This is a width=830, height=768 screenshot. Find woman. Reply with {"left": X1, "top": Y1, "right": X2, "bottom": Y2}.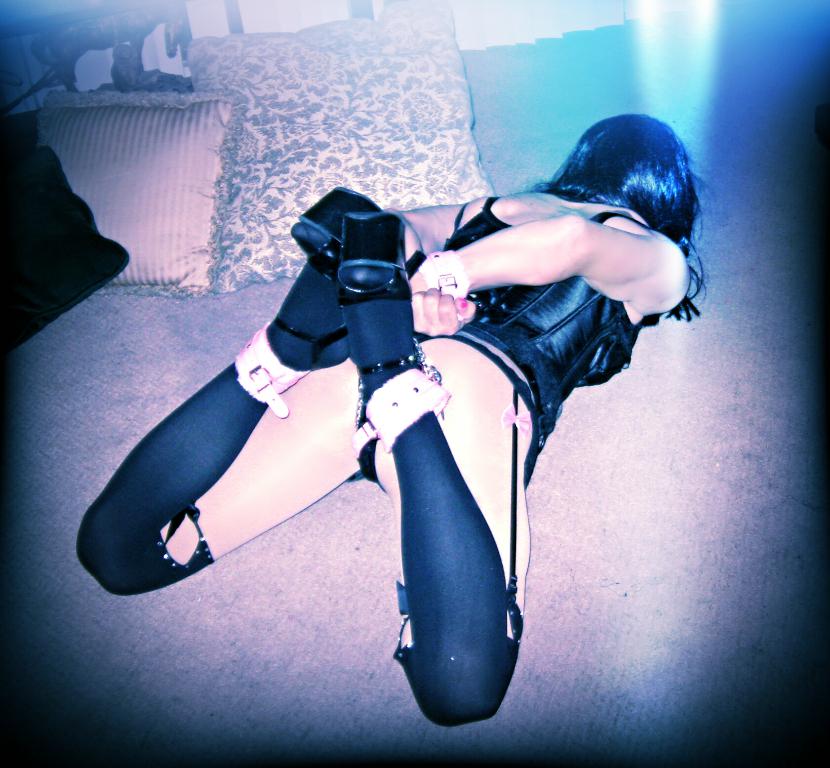
{"left": 132, "top": 59, "right": 628, "bottom": 766}.
